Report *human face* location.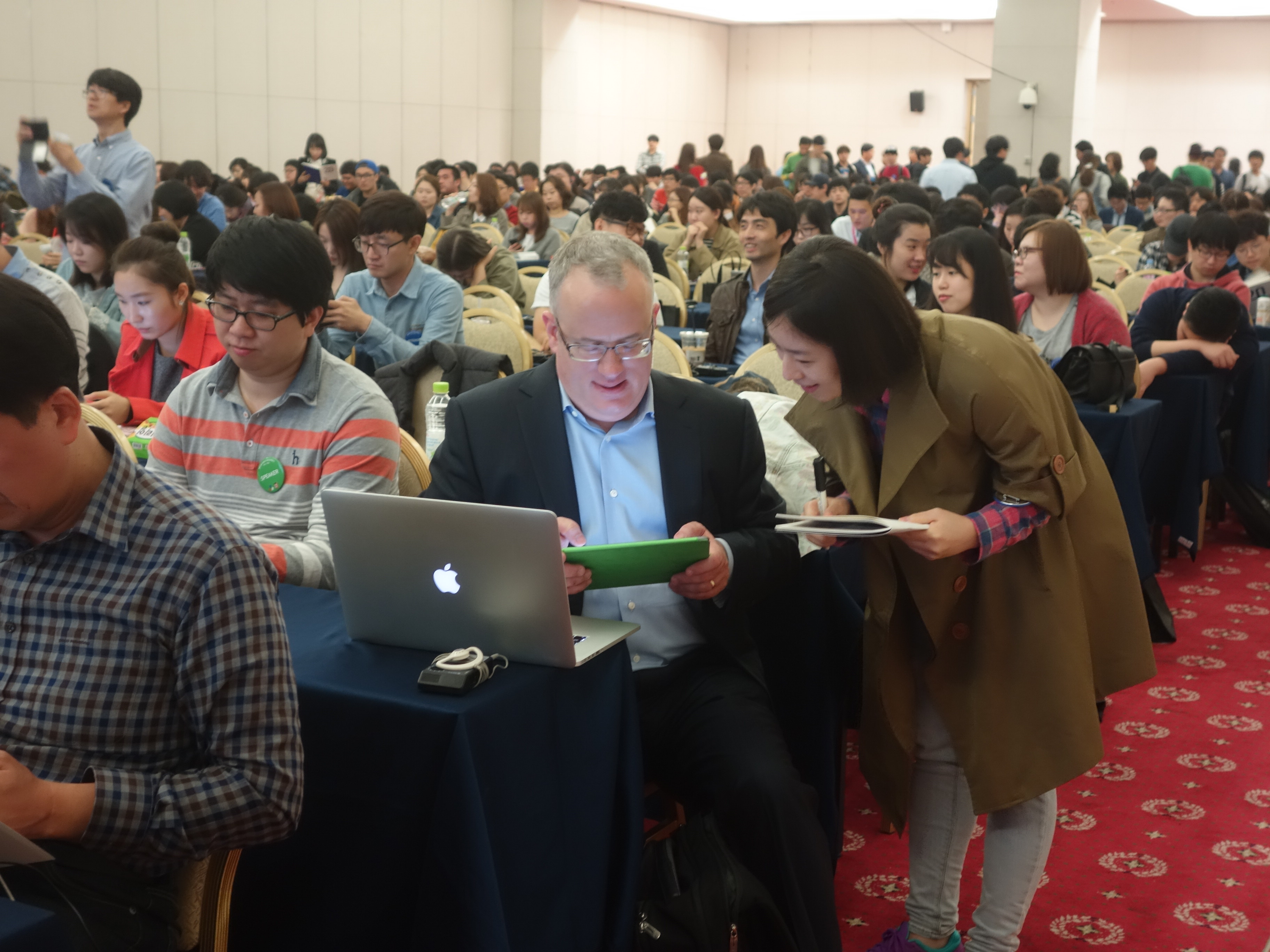
Report: bbox=(431, 82, 442, 94).
